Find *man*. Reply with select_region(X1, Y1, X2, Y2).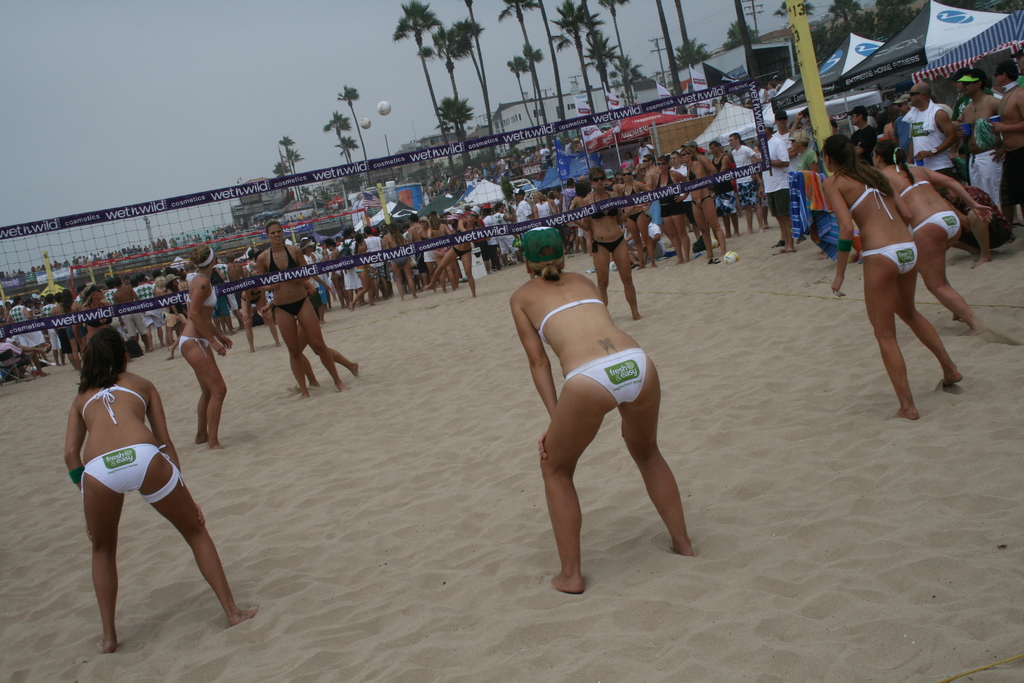
select_region(729, 129, 763, 233).
